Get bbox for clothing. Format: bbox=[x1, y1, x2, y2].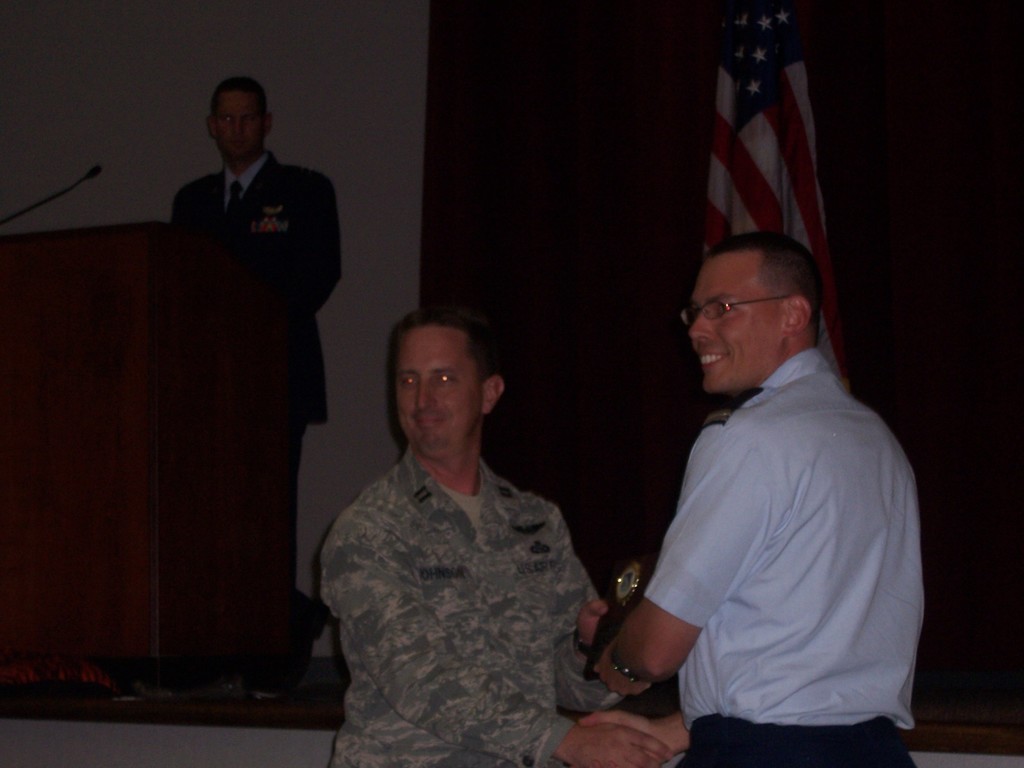
bbox=[621, 287, 925, 750].
